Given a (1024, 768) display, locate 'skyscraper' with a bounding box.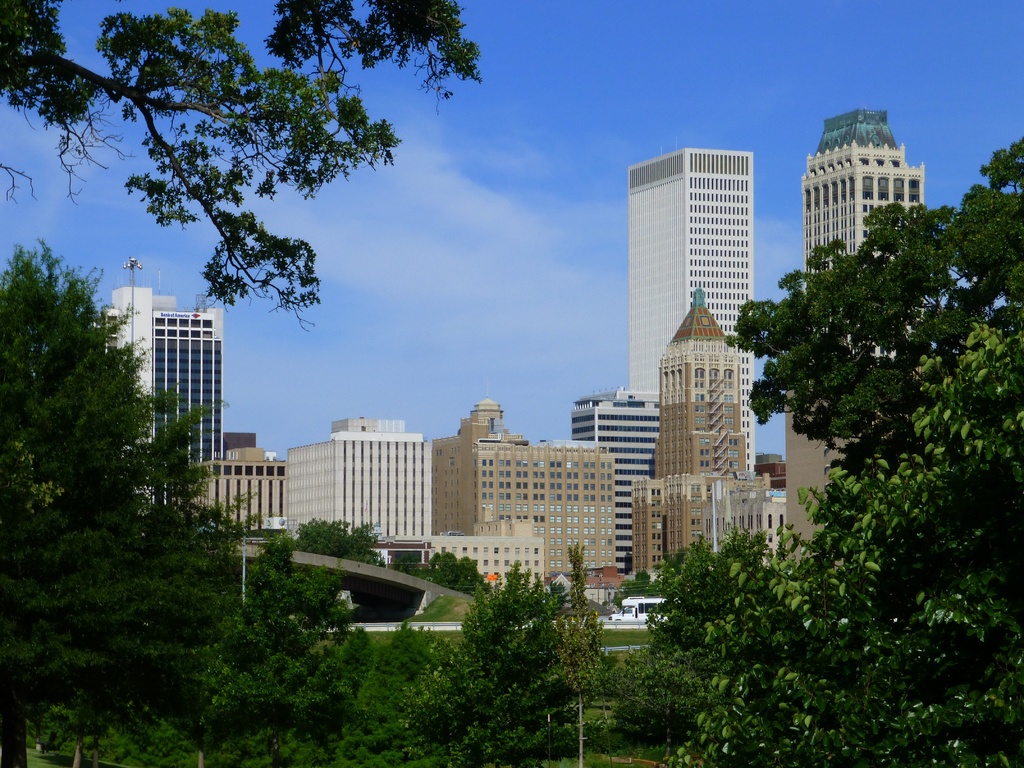
Located: [110,274,234,474].
